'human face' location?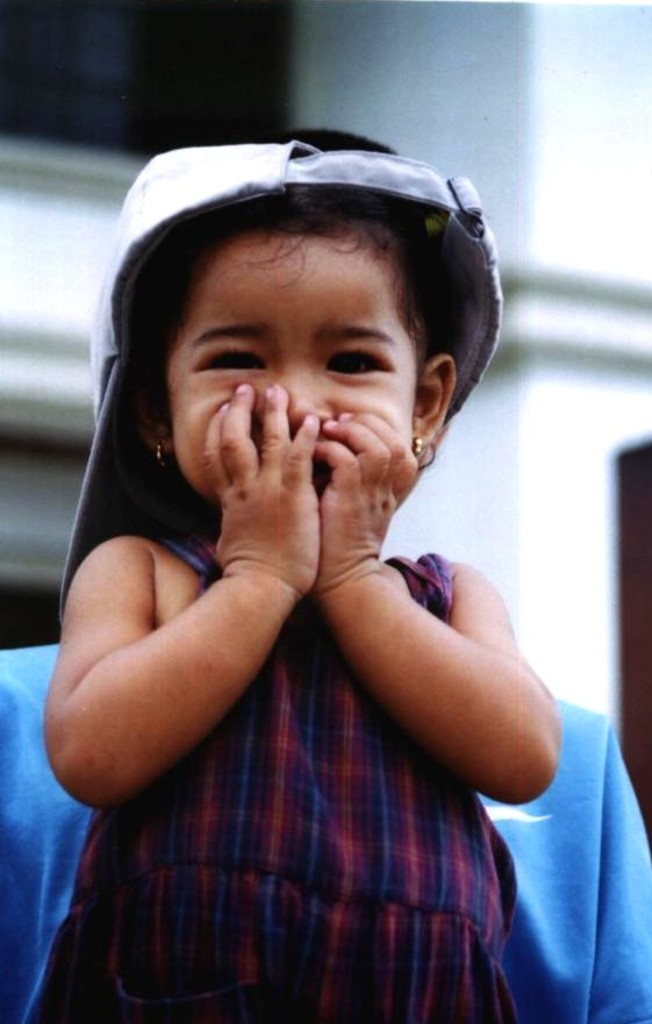
[left=164, top=231, right=416, bottom=495]
